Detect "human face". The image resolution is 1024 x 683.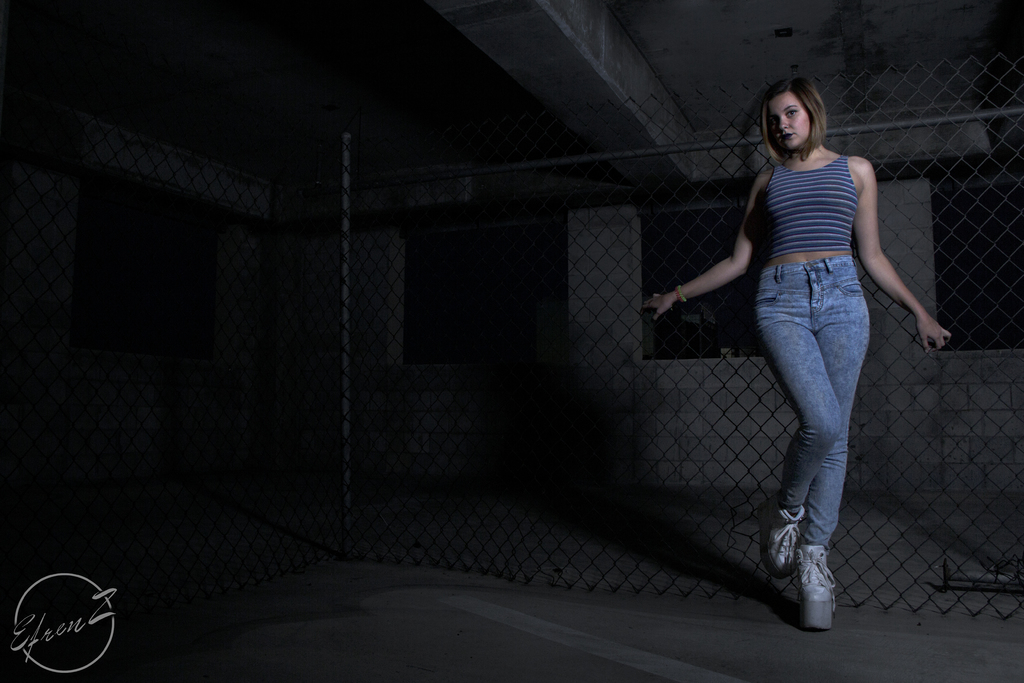
select_region(770, 100, 815, 151).
